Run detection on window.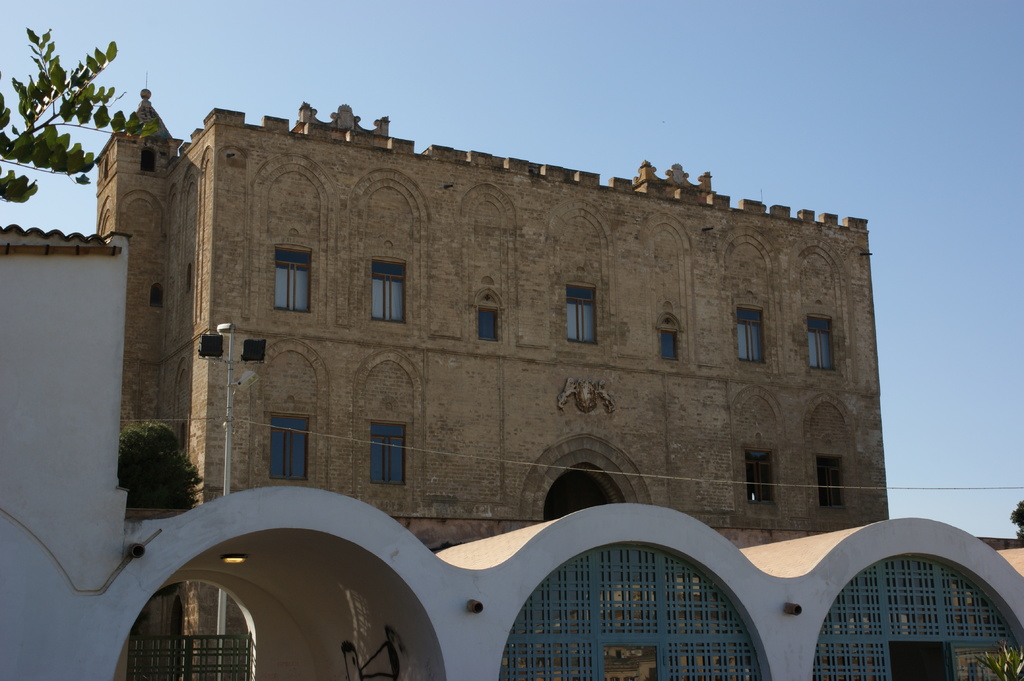
Result: 373, 262, 403, 323.
